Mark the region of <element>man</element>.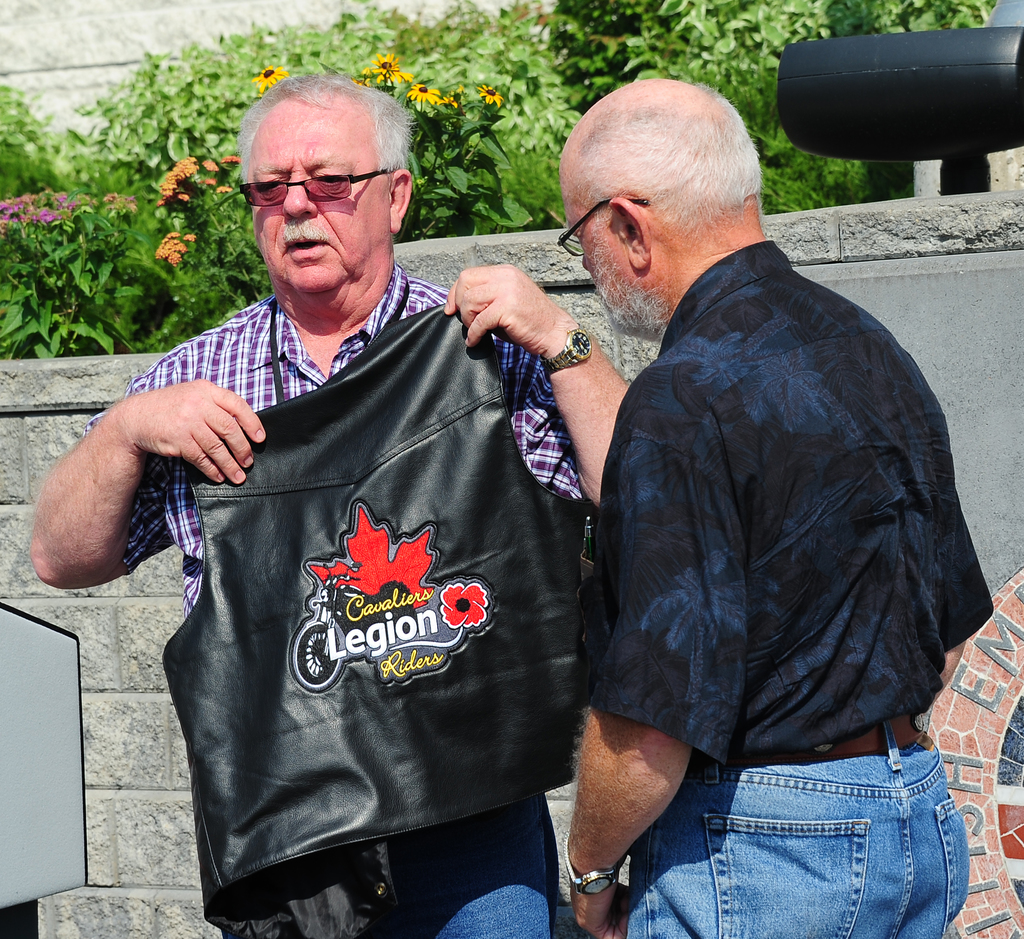
Region: 29/64/628/938.
